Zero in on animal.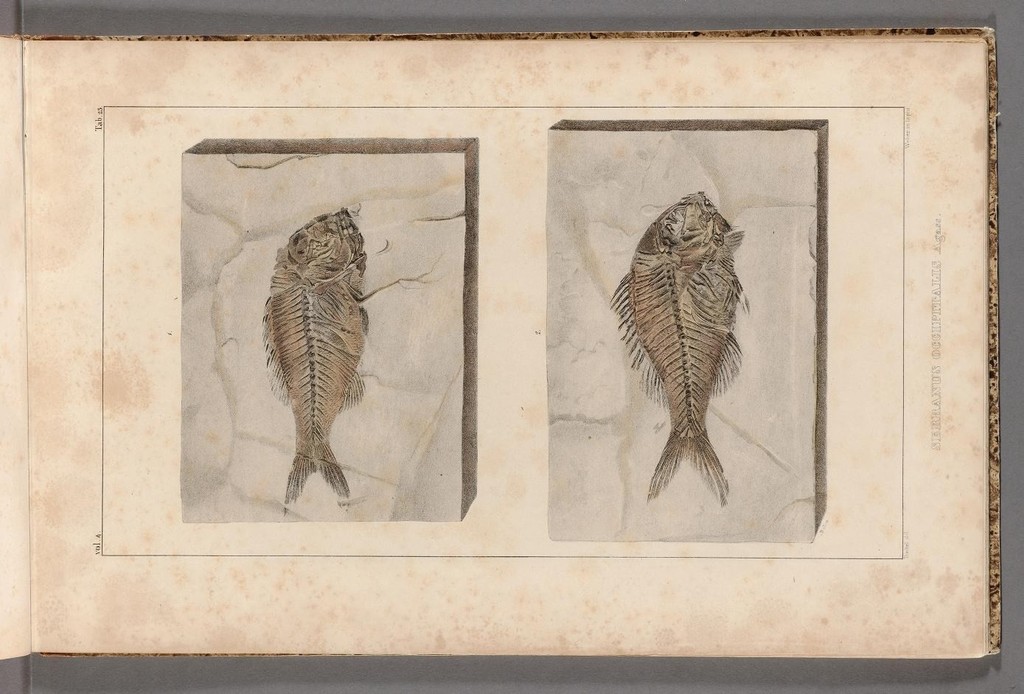
Zeroed in: left=609, top=192, right=748, bottom=503.
